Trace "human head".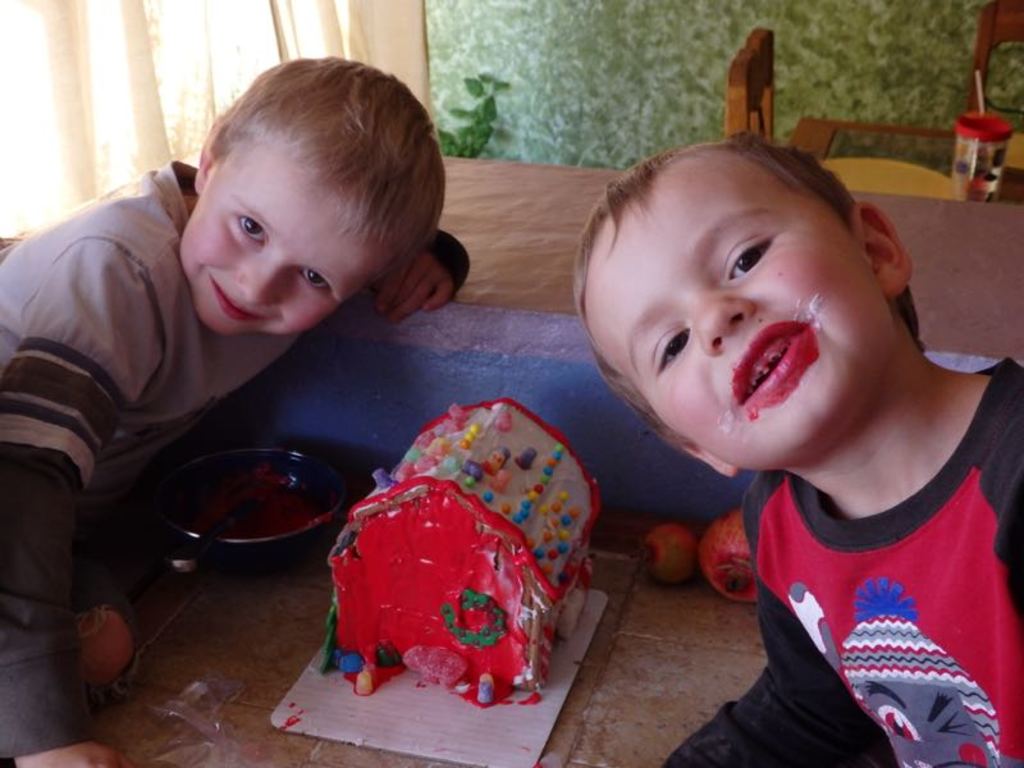
Traced to <region>572, 134, 913, 477</region>.
